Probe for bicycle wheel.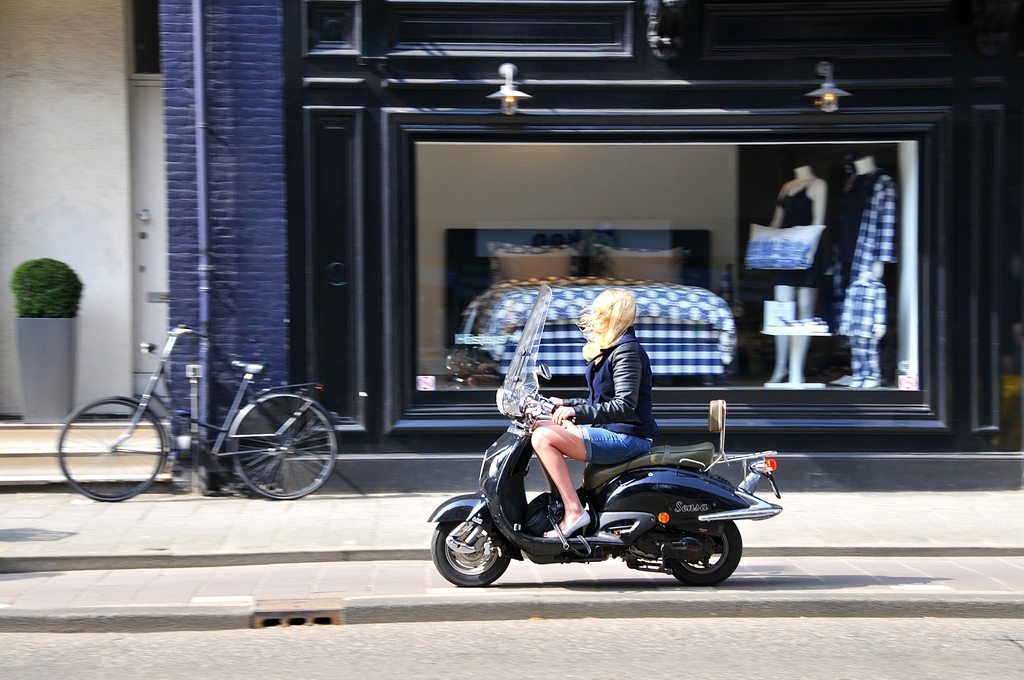
Probe result: x1=231, y1=395, x2=342, y2=500.
